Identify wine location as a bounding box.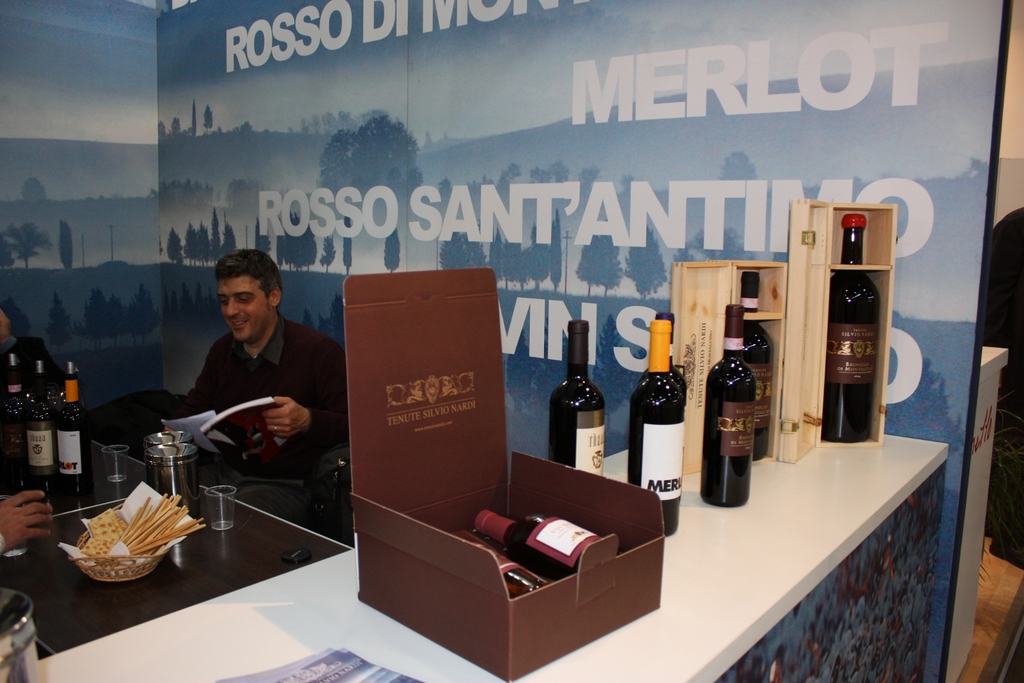
Rect(743, 268, 772, 461).
